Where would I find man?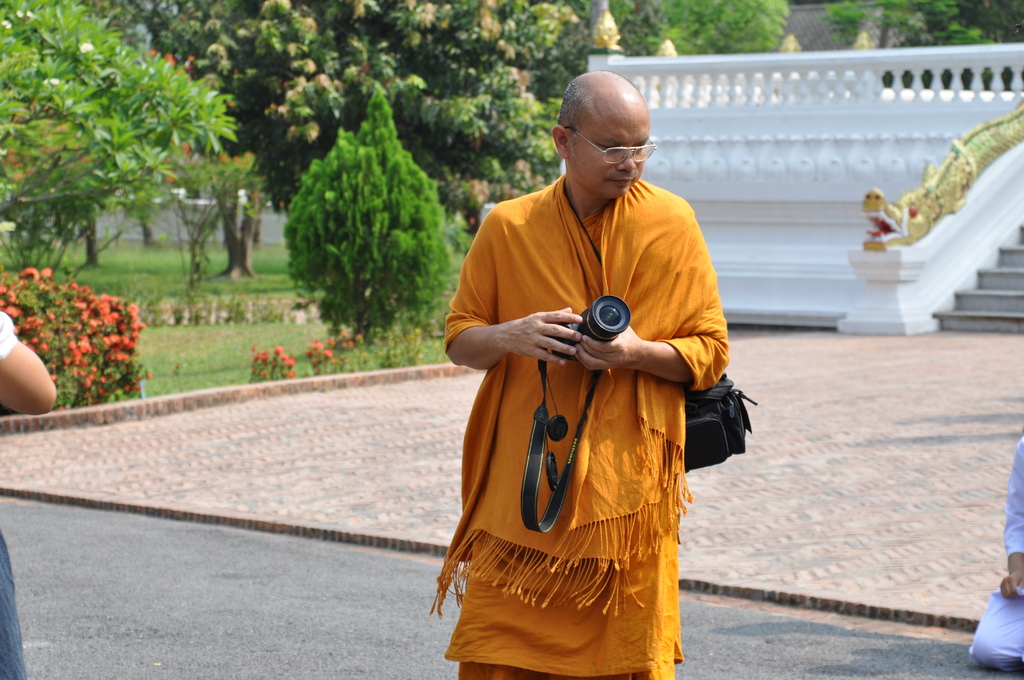
At left=458, top=77, right=743, bottom=667.
